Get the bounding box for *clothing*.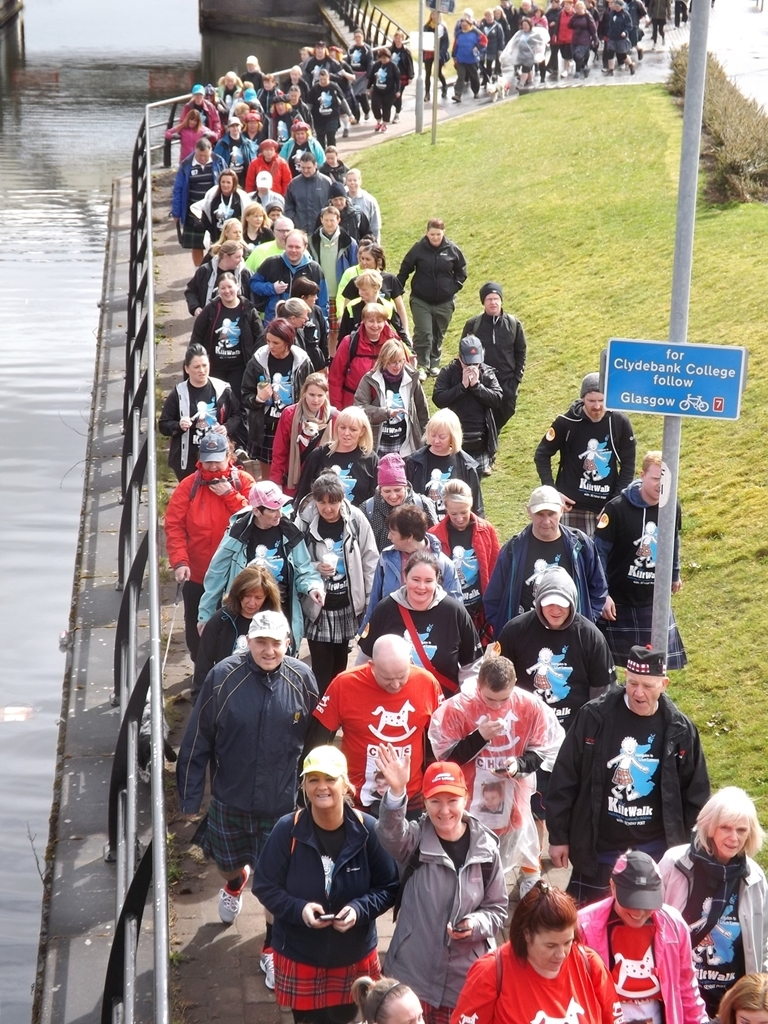
bbox=[618, 632, 677, 682].
